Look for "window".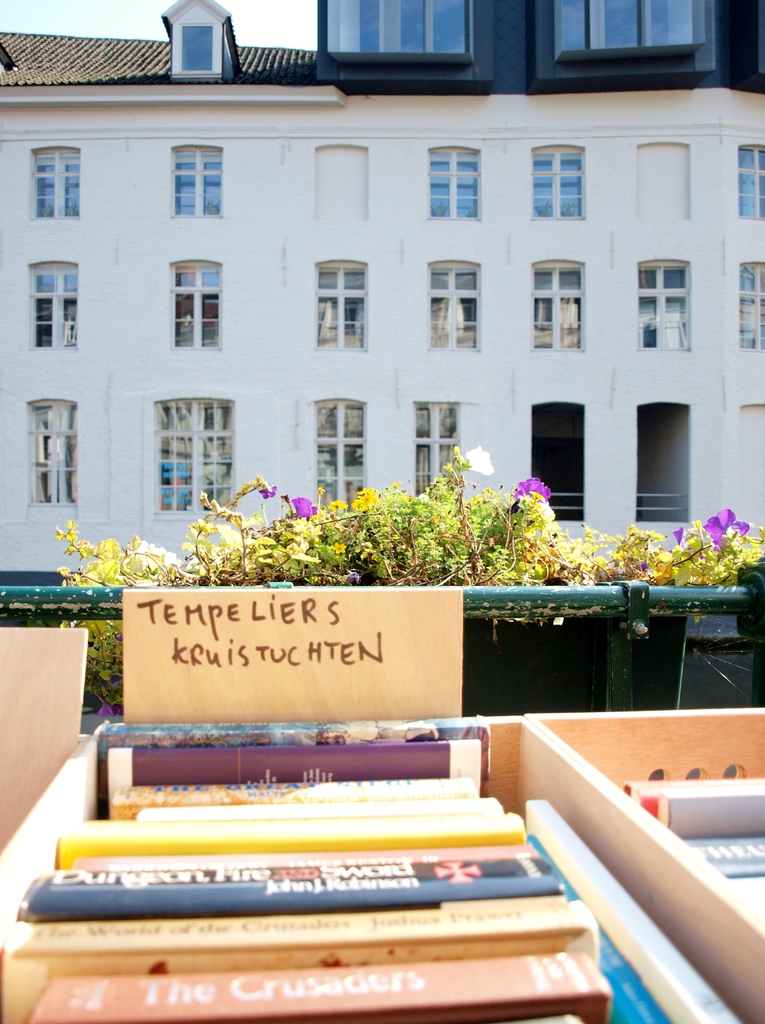
Found: x1=322, y1=0, x2=485, y2=65.
